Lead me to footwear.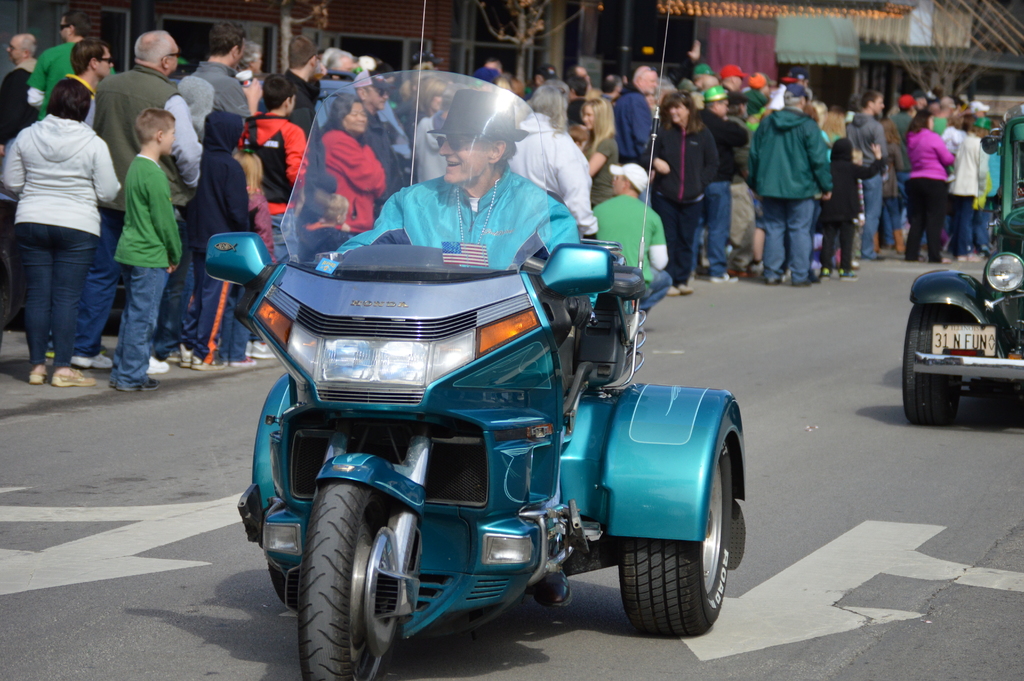
Lead to x1=63, y1=352, x2=116, y2=369.
